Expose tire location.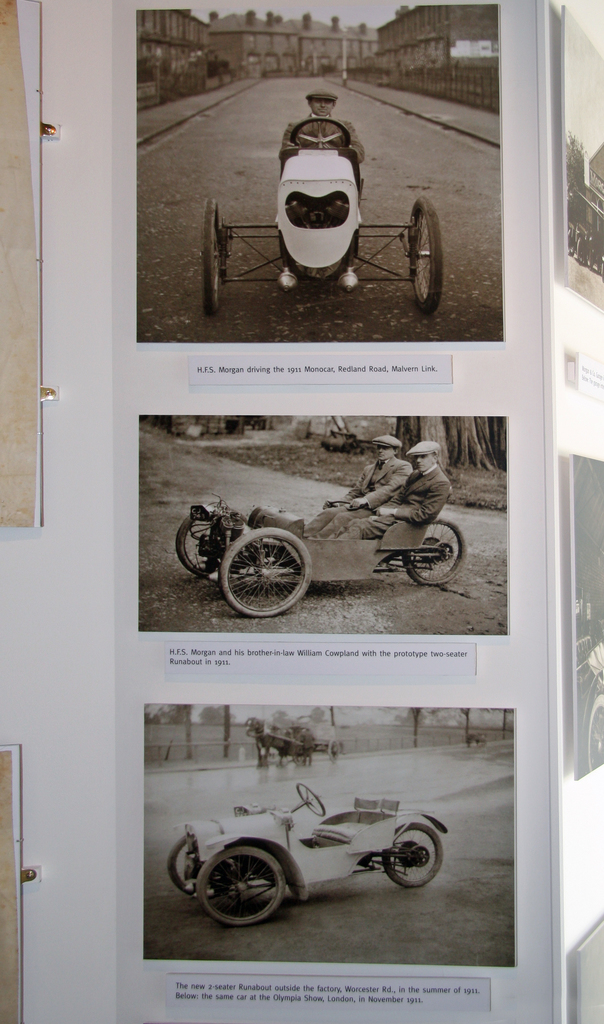
Exposed at x1=170, y1=507, x2=238, y2=582.
